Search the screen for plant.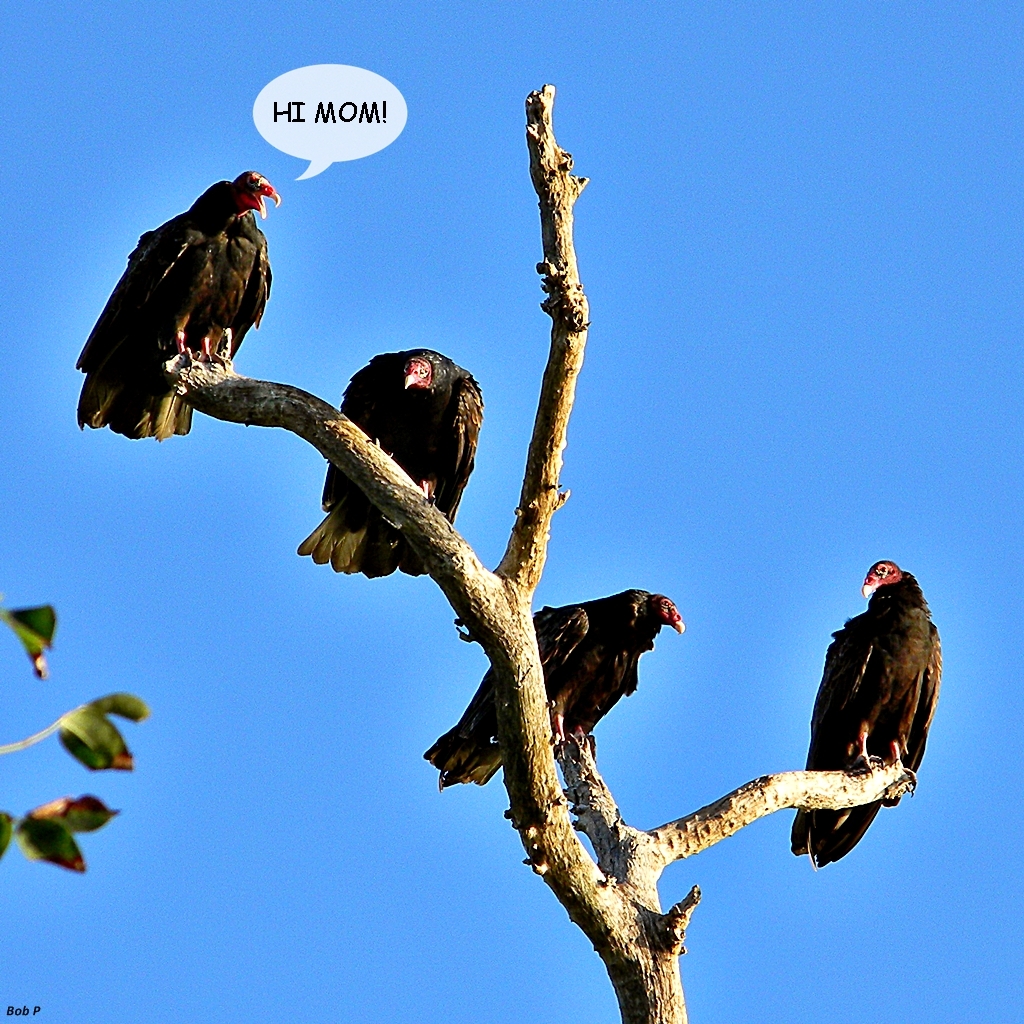
Found at <bbox>28, 677, 157, 815</bbox>.
